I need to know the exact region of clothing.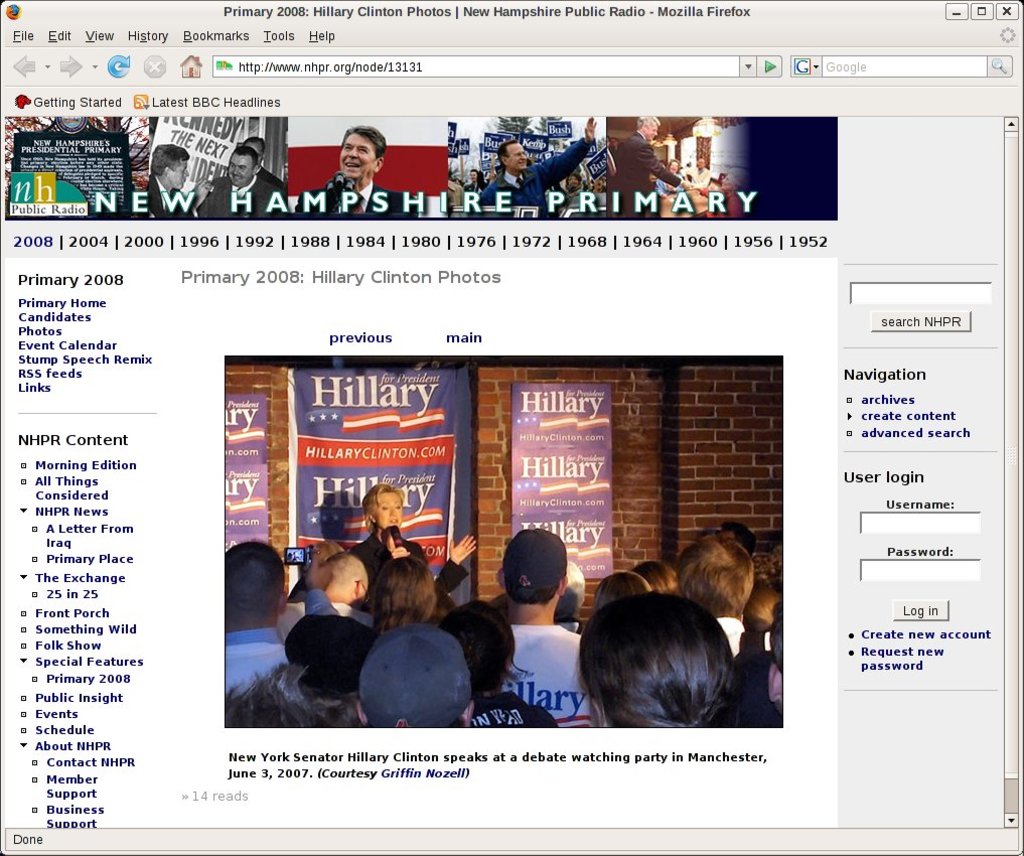
Region: BBox(683, 166, 721, 188).
